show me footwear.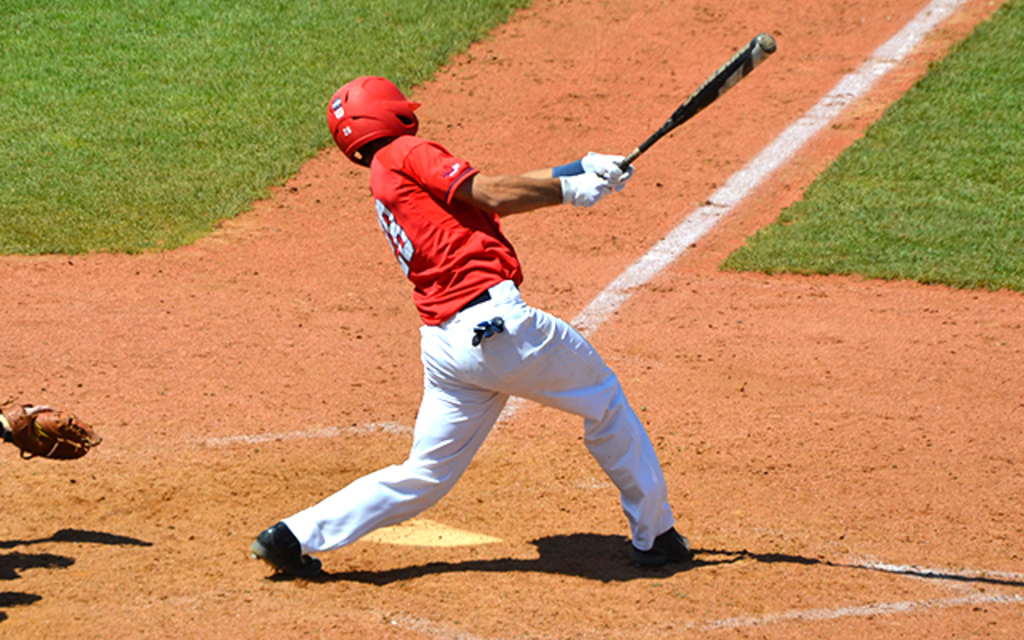
footwear is here: 248 525 318 574.
